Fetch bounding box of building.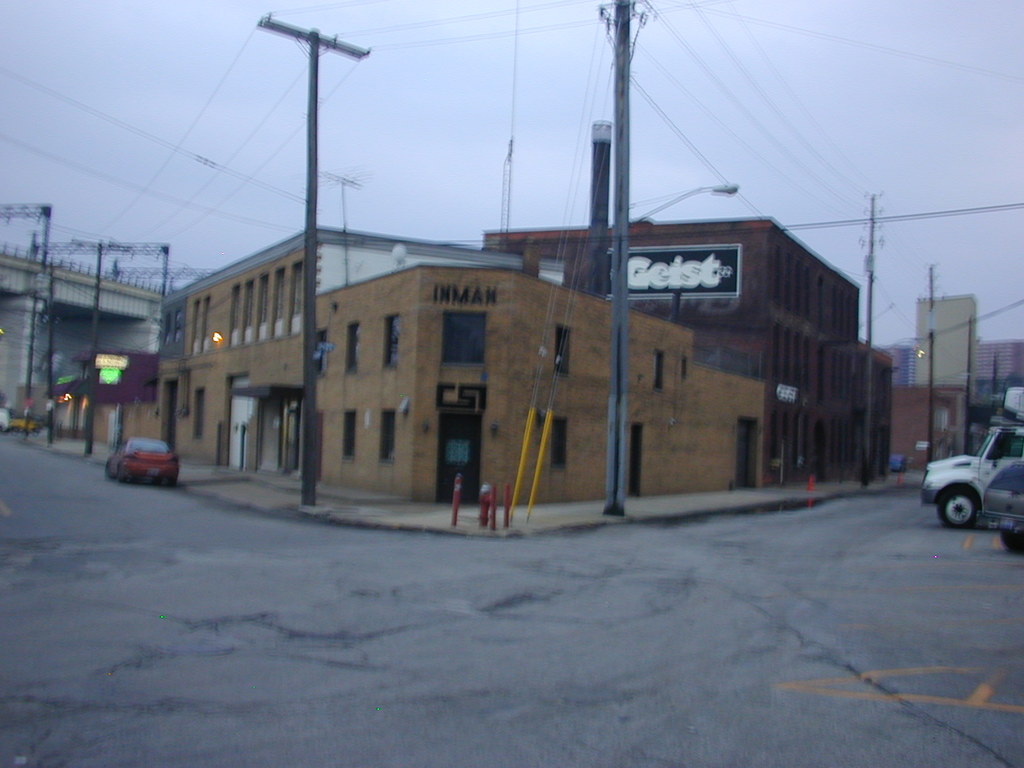
Bbox: l=972, t=339, r=1023, b=380.
